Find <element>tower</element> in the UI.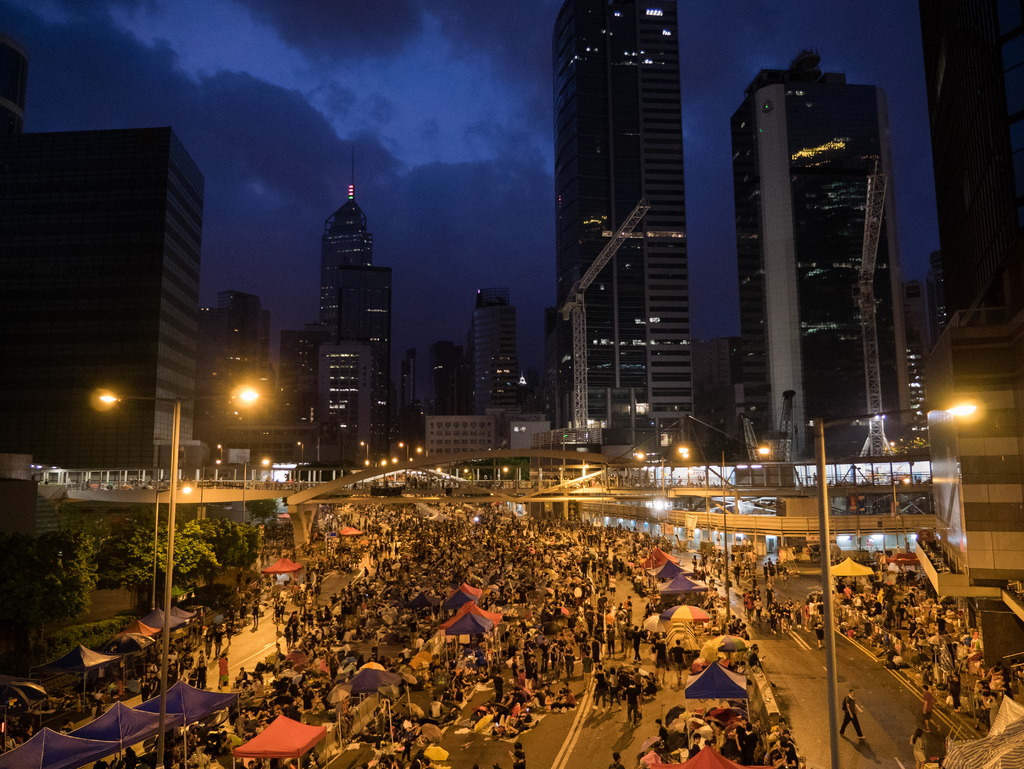
UI element at <region>712, 27, 916, 448</region>.
